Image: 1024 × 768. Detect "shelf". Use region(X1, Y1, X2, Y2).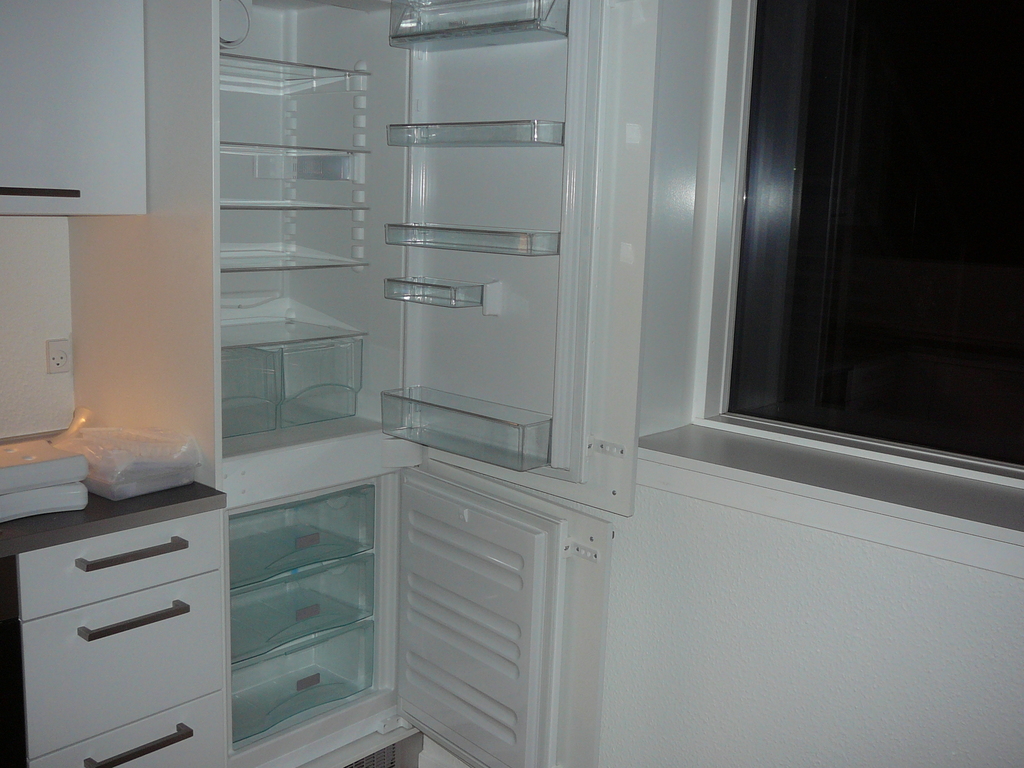
region(212, 294, 362, 351).
